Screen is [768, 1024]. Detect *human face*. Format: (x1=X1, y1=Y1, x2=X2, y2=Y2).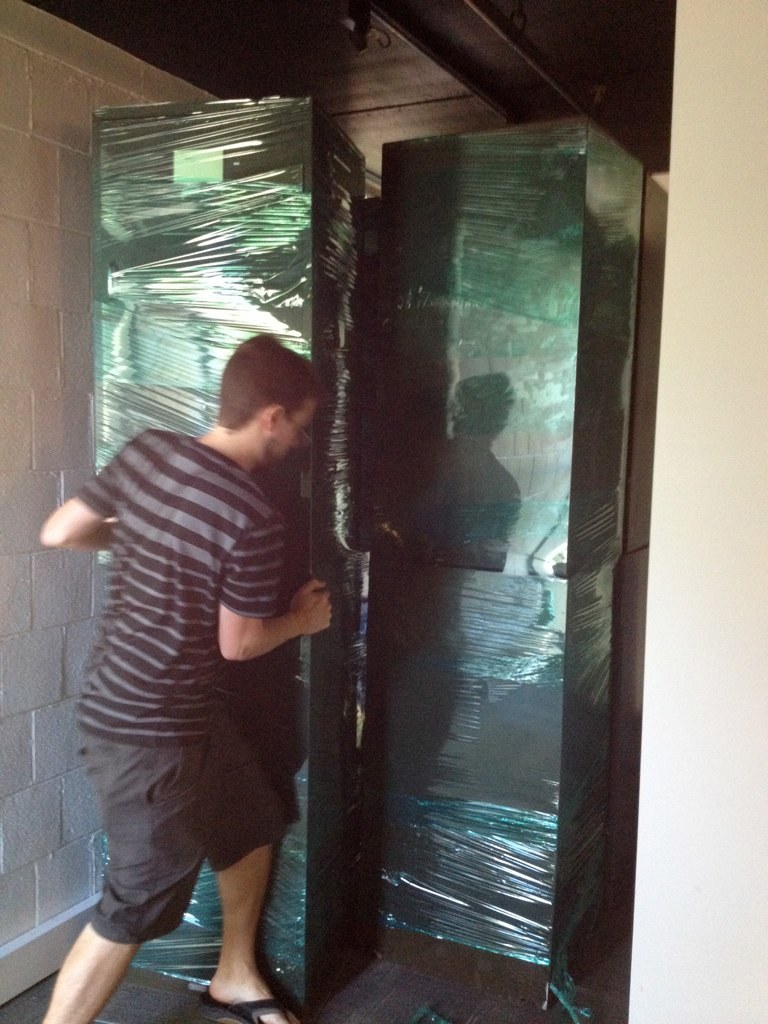
(x1=262, y1=399, x2=320, y2=469).
